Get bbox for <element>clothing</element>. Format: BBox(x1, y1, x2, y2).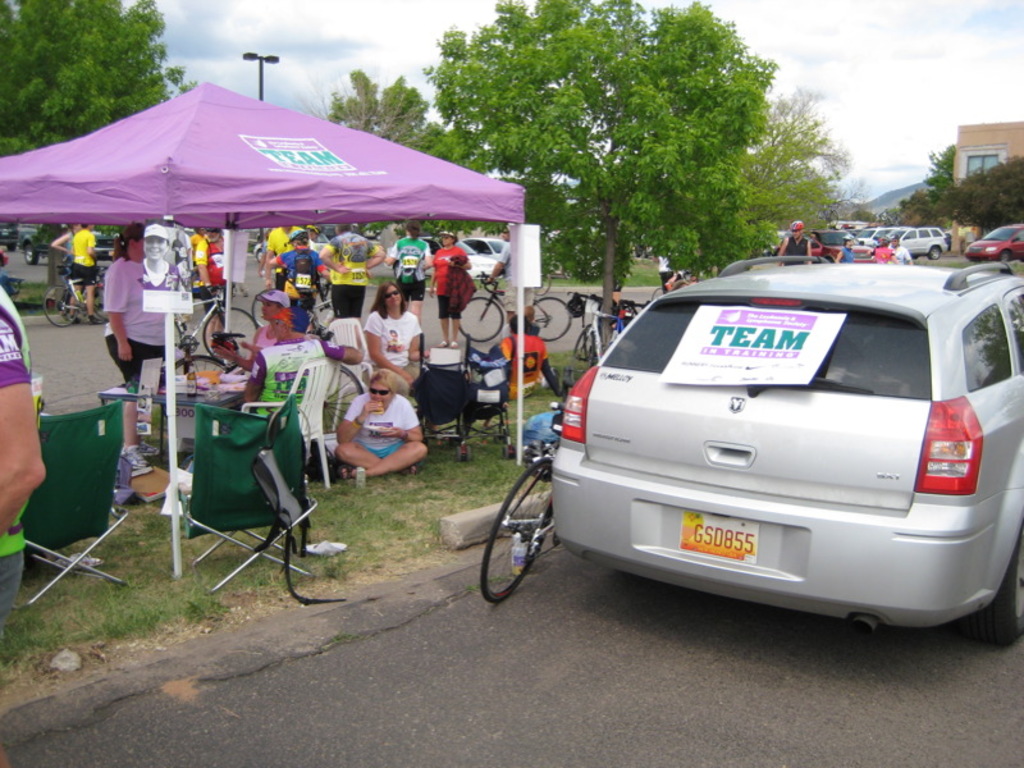
BBox(324, 230, 374, 320).
